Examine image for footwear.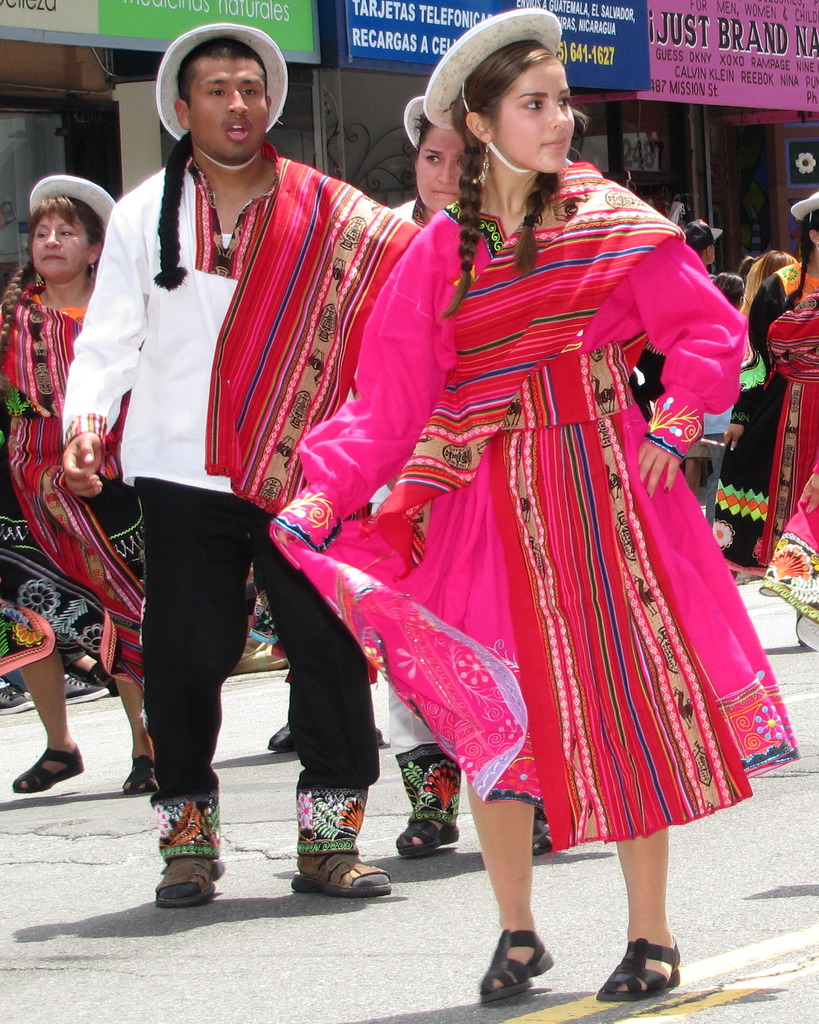
Examination result: left=67, top=673, right=107, bottom=705.
